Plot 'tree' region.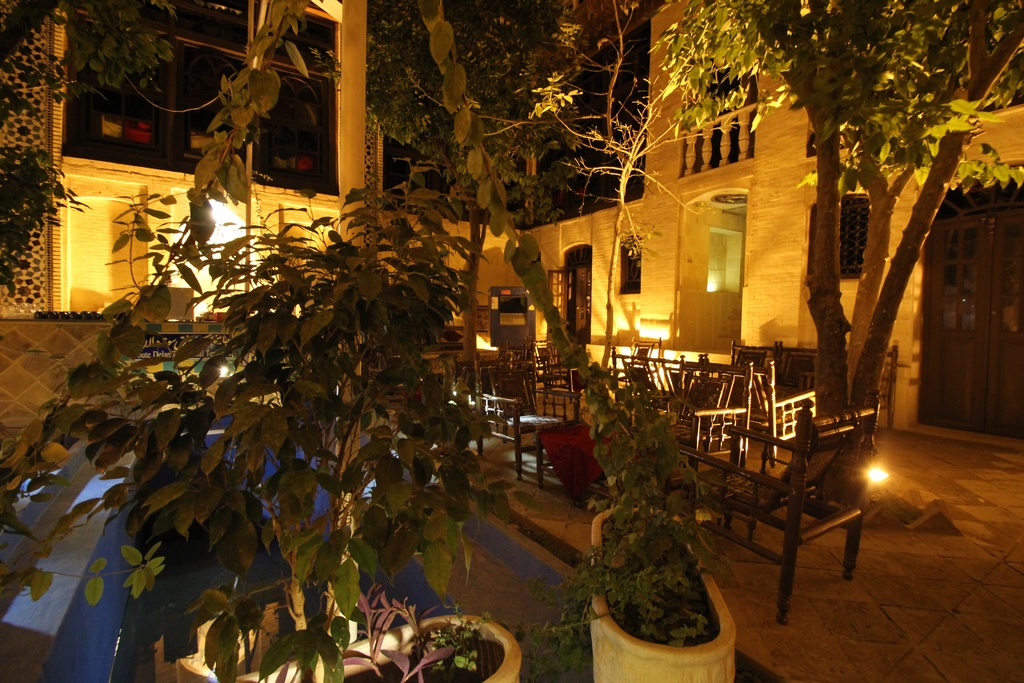
Plotted at [0,1,105,299].
